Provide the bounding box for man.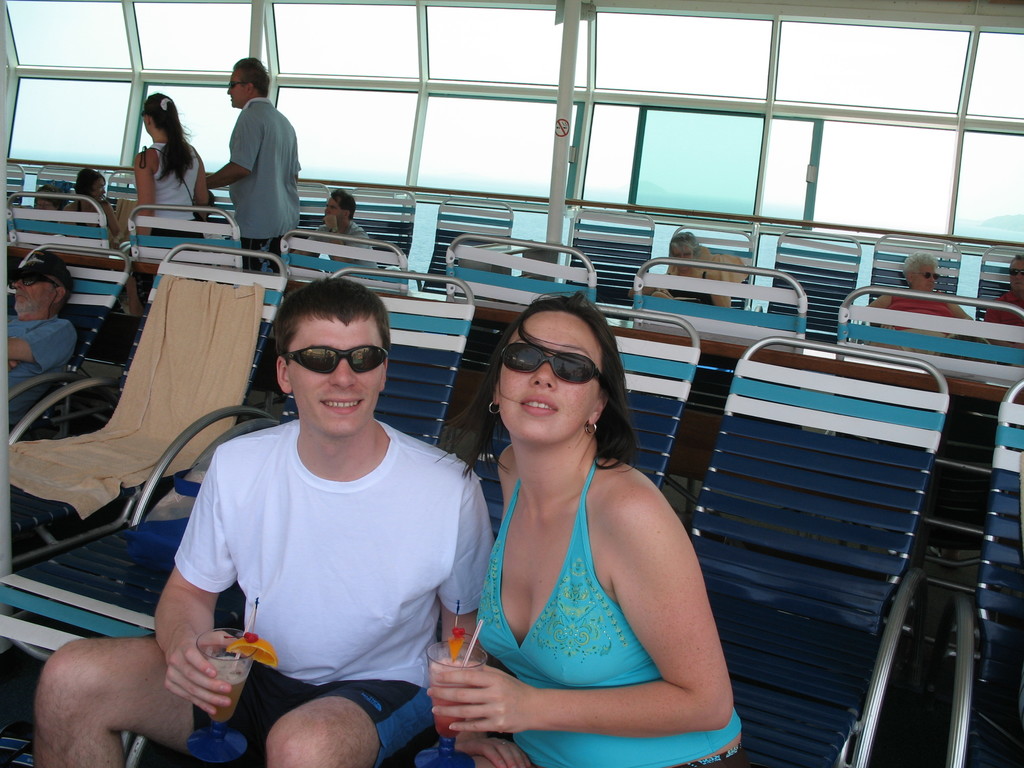
pyautogui.locateOnScreen(982, 255, 1023, 348).
